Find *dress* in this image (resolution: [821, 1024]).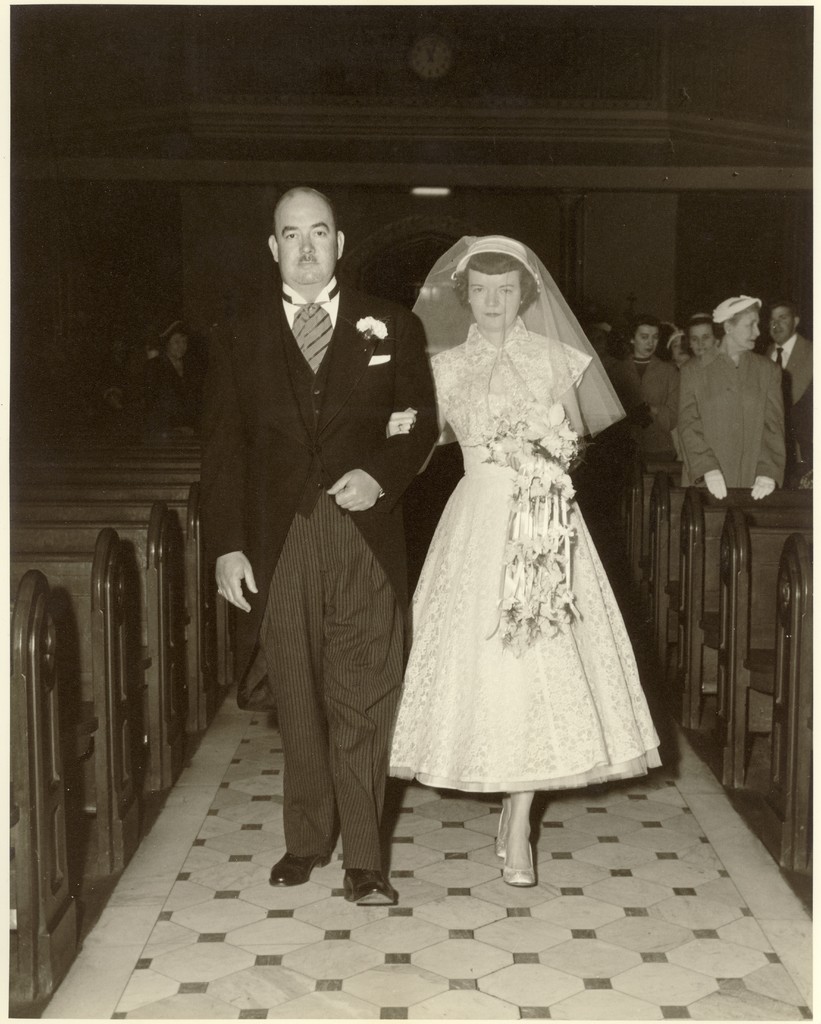
l=388, t=349, r=660, b=796.
